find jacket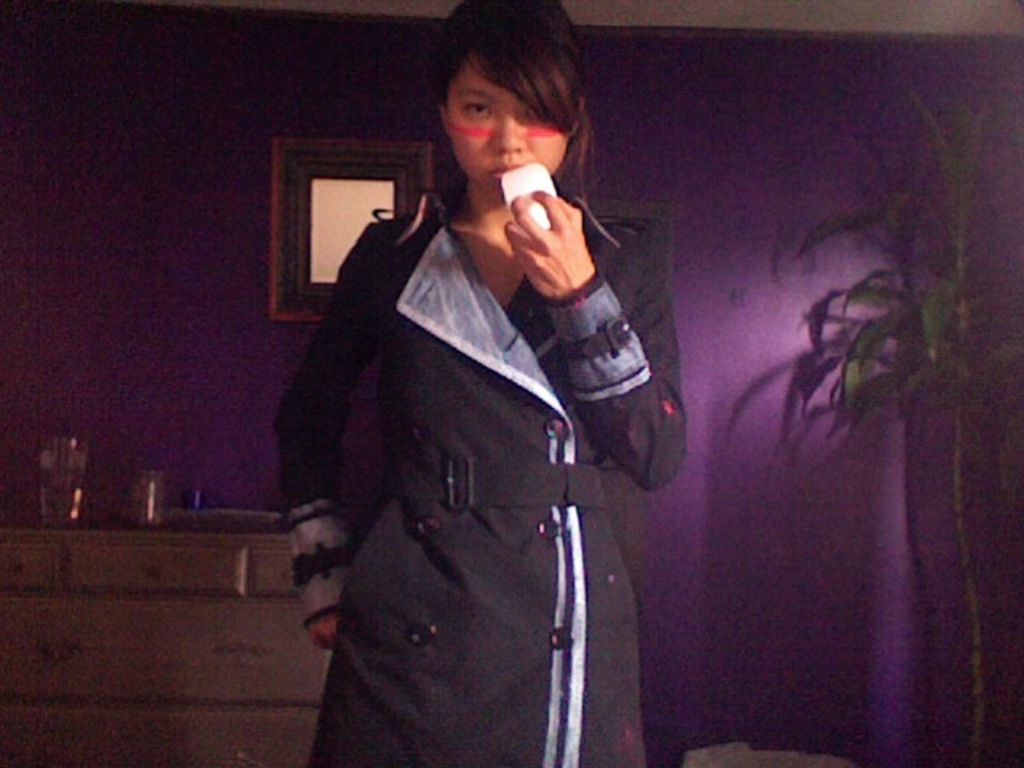
[left=277, top=192, right=706, bottom=762]
